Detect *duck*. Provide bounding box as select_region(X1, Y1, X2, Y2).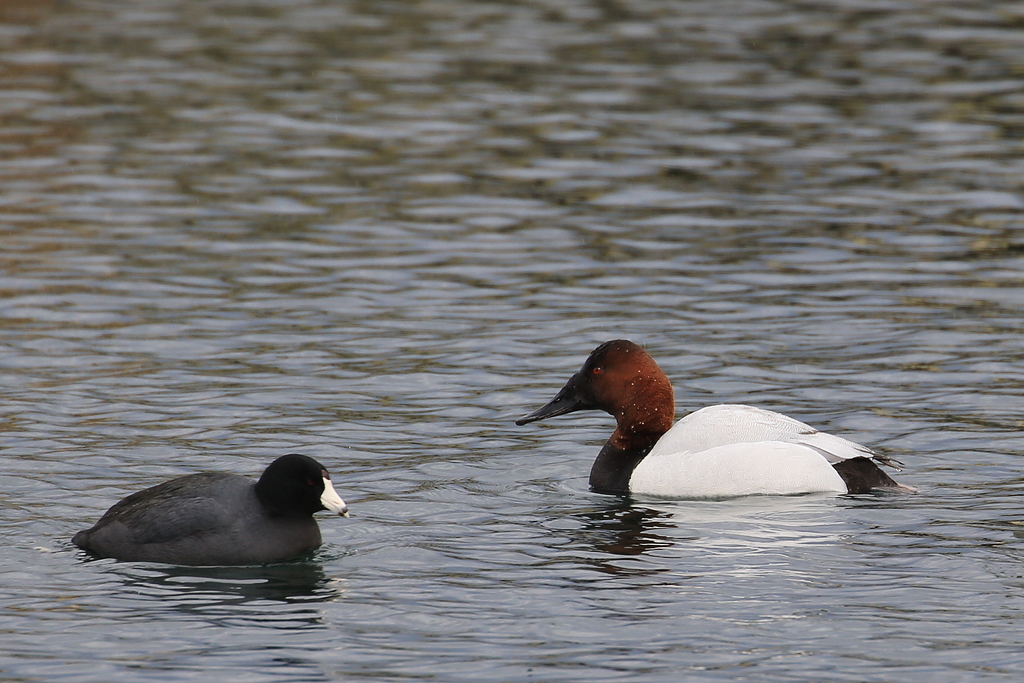
select_region(67, 451, 348, 576).
